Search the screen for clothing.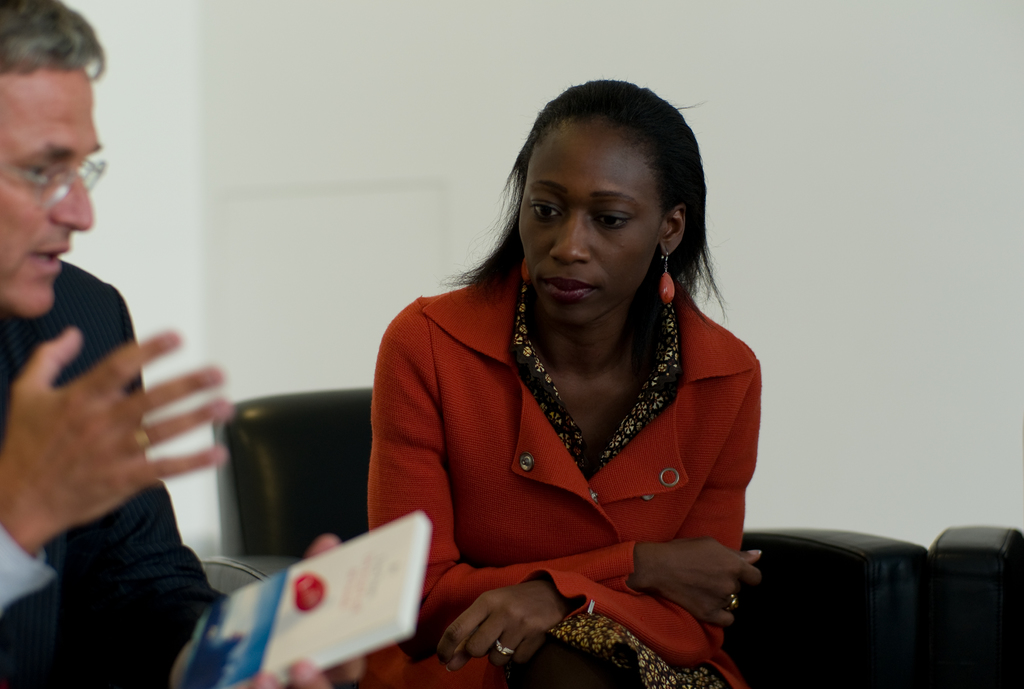
Found at rect(0, 268, 225, 688).
